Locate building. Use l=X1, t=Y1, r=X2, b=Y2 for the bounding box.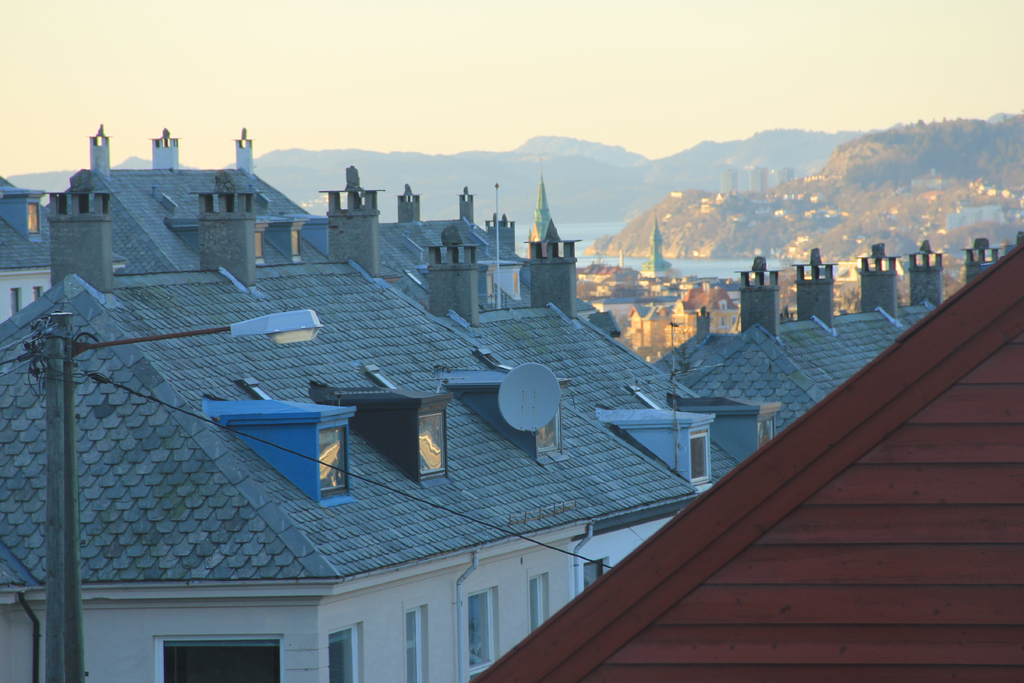
l=669, t=189, r=687, b=202.
